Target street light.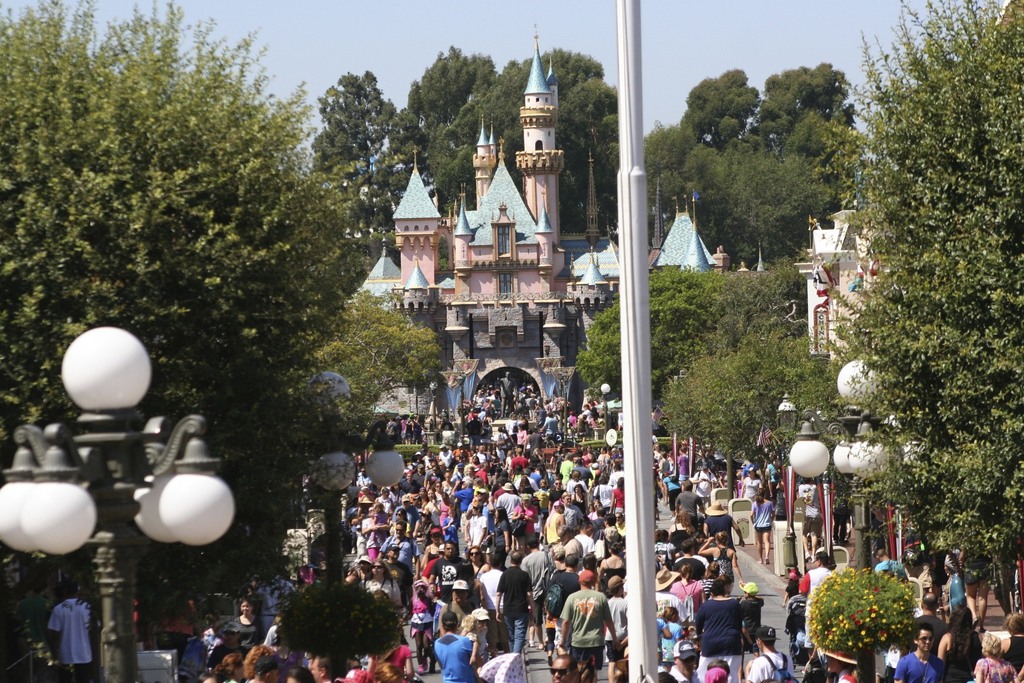
Target region: crop(772, 391, 800, 524).
